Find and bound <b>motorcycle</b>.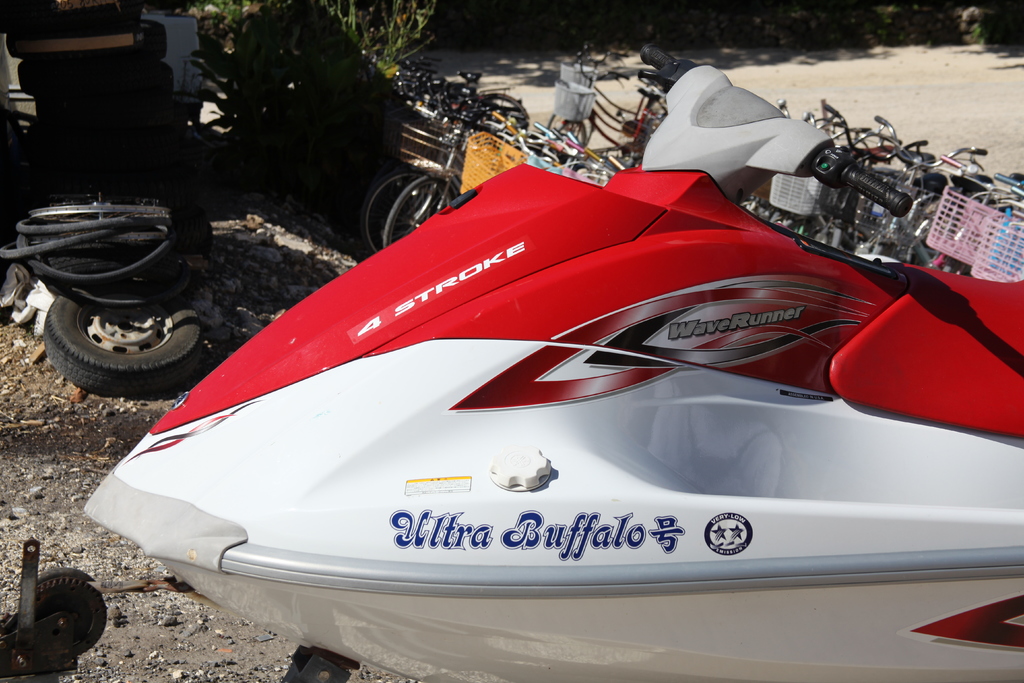
Bound: [86, 48, 1023, 682].
